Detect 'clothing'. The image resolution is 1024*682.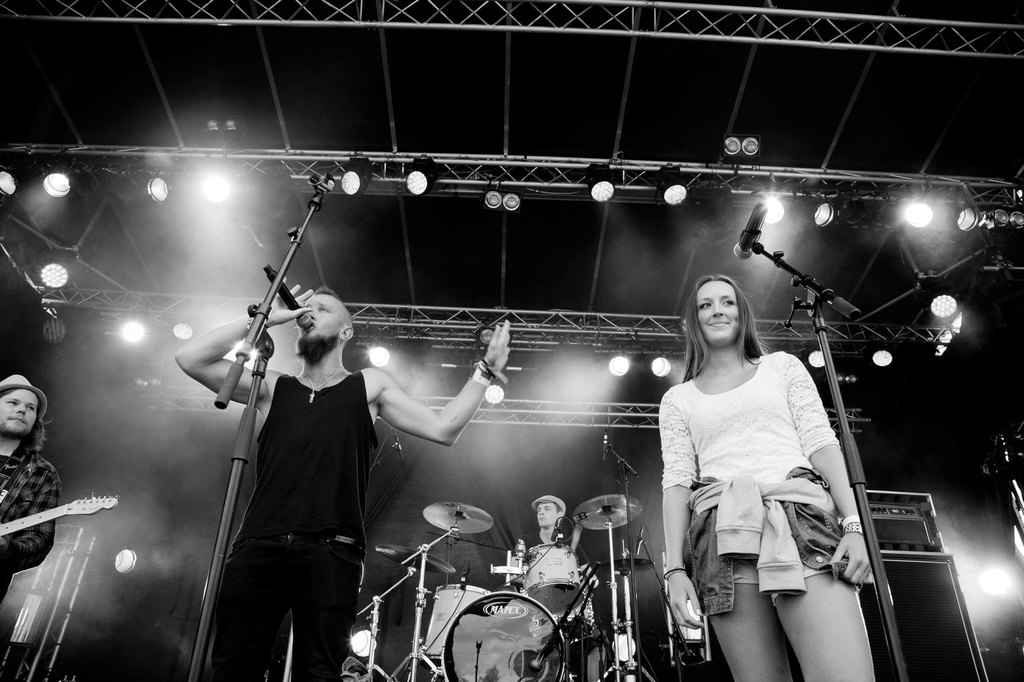
bbox=[552, 586, 590, 647].
